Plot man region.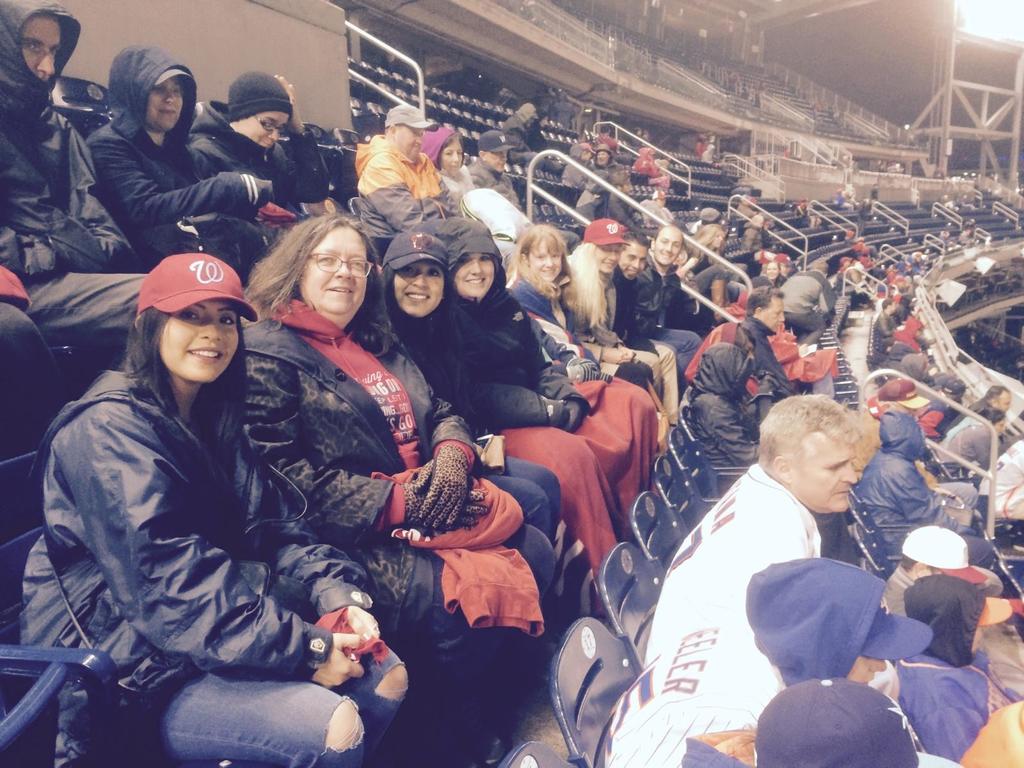
Plotted at [x1=563, y1=141, x2=594, y2=189].
